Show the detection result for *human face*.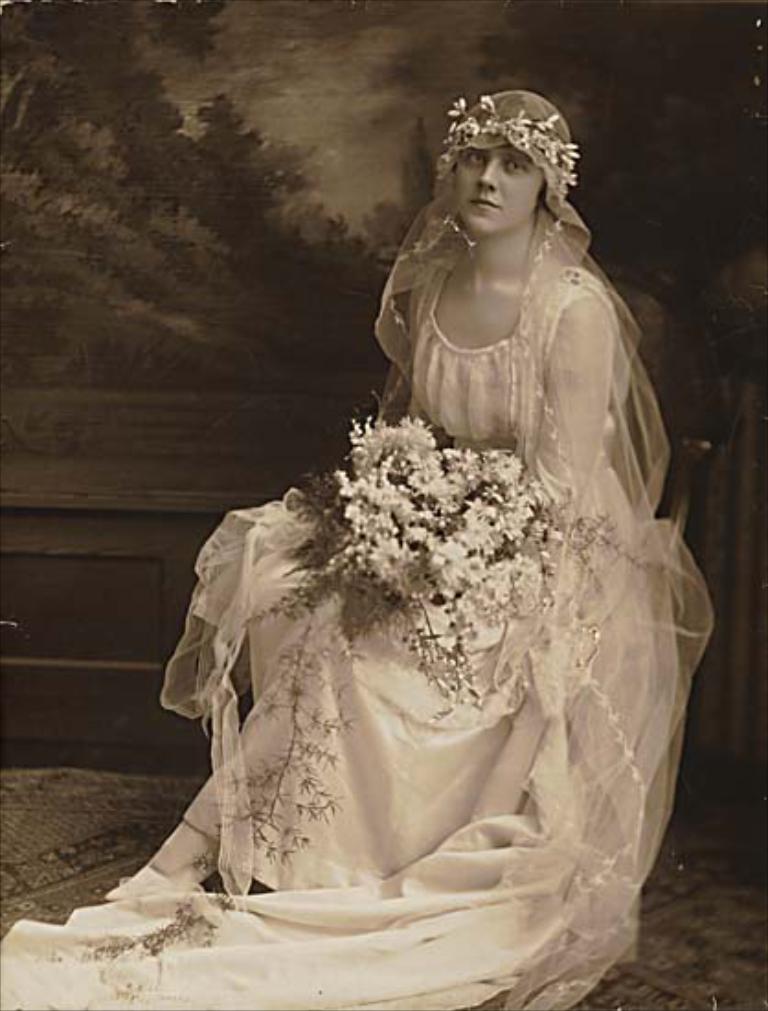
457,145,546,232.
